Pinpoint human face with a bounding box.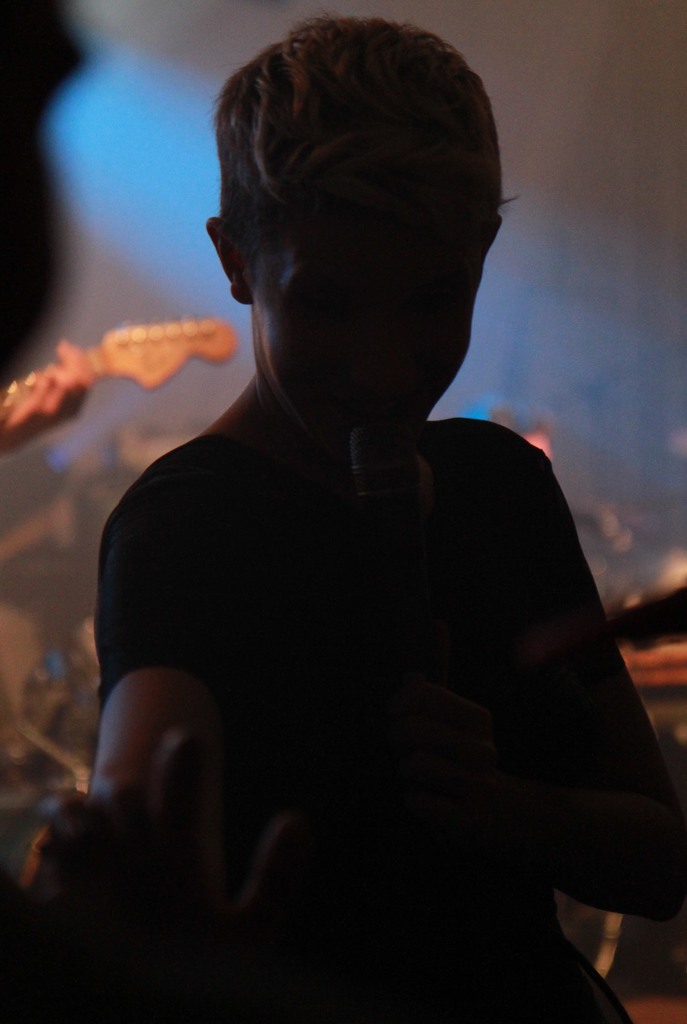
bbox=[241, 207, 477, 431].
